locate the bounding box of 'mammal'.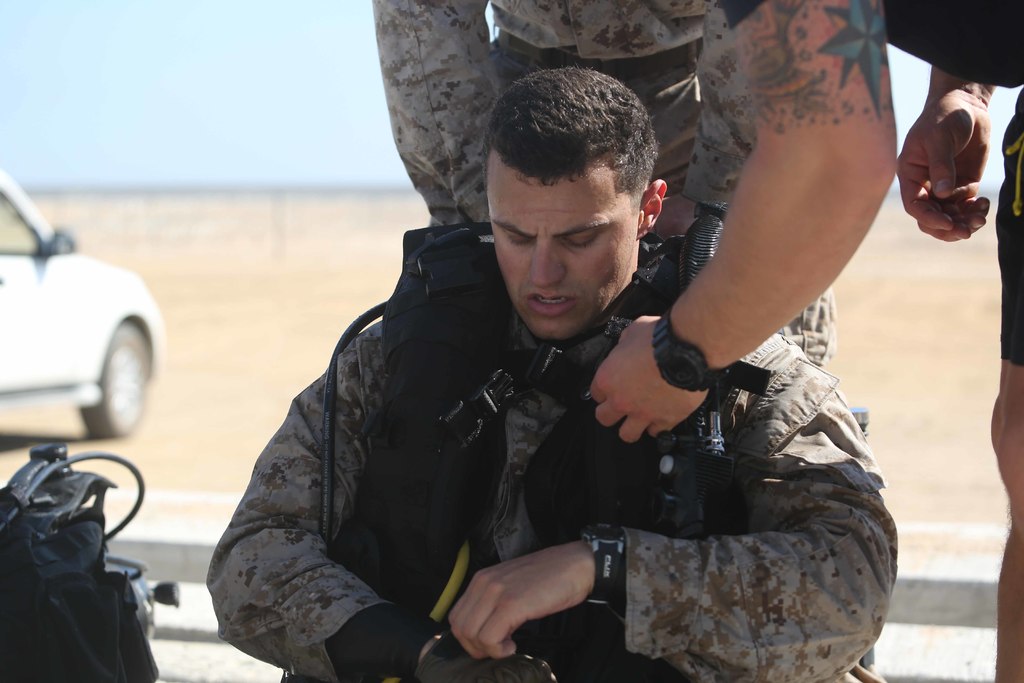
Bounding box: left=590, top=0, right=1023, bottom=682.
